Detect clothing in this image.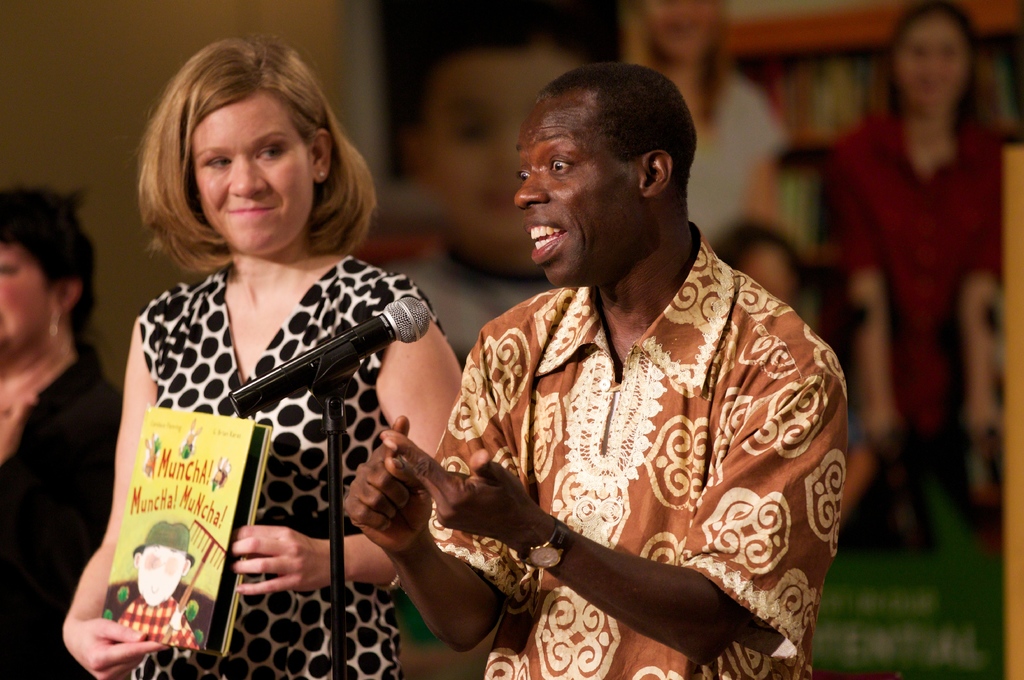
Detection: bbox=[103, 217, 448, 653].
